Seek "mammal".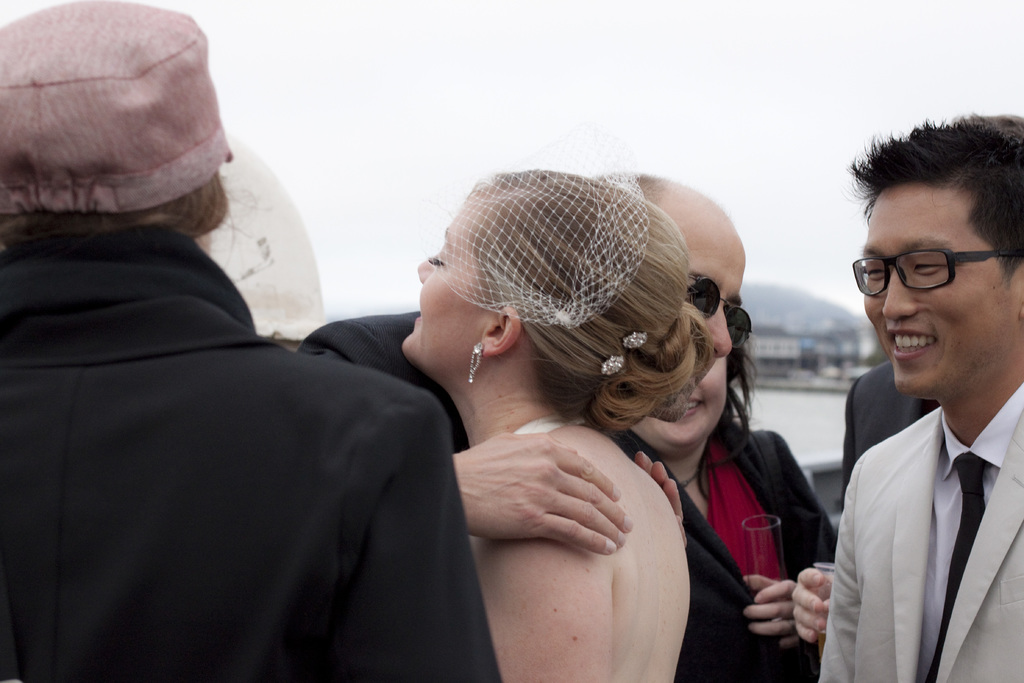
792:372:935:661.
